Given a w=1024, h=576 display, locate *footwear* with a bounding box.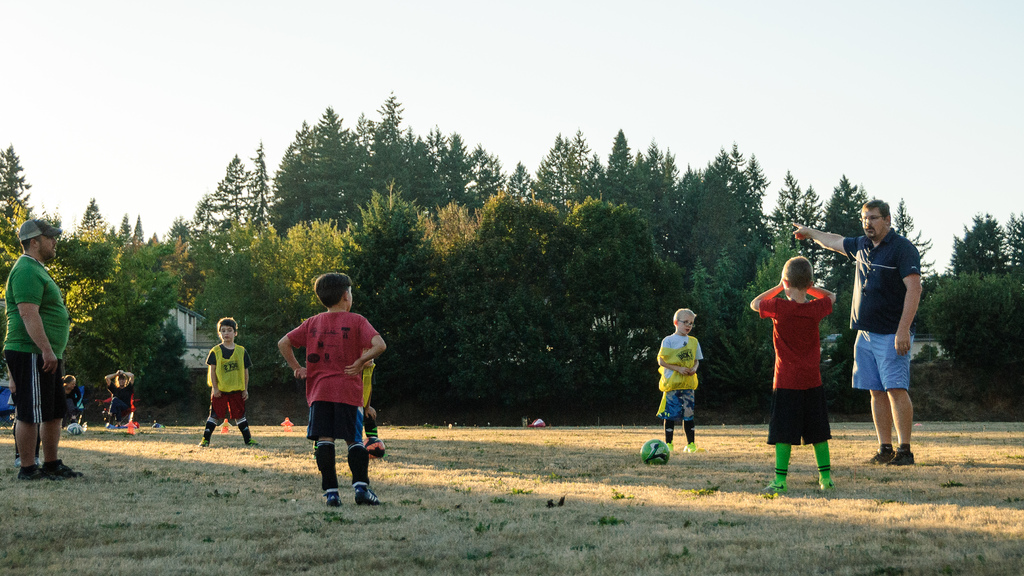
Located: {"left": 250, "top": 436, "right": 264, "bottom": 450}.
